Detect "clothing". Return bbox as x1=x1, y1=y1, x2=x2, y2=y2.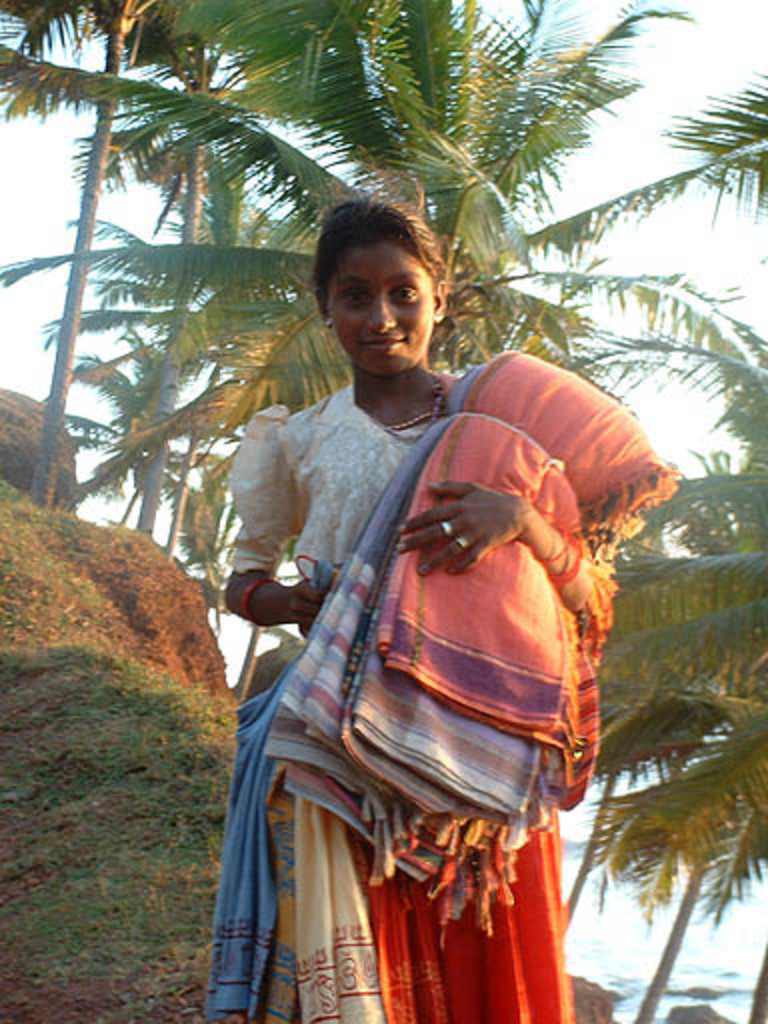
x1=210, y1=332, x2=626, y2=1008.
